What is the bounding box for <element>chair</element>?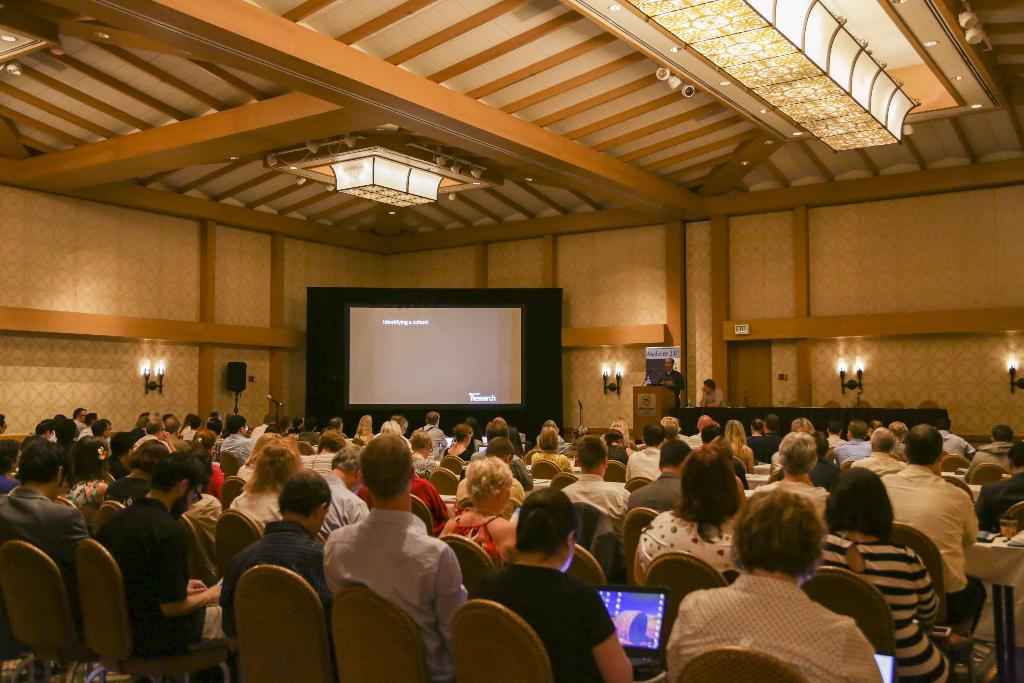
[328, 585, 433, 682].
